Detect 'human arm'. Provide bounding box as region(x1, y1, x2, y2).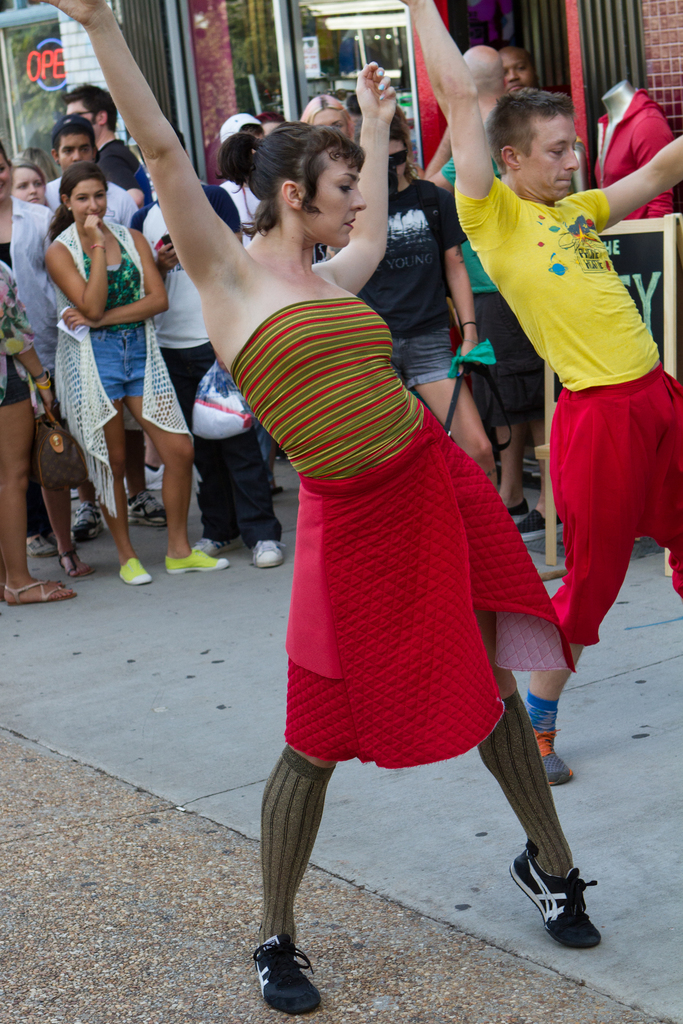
region(40, 0, 245, 292).
